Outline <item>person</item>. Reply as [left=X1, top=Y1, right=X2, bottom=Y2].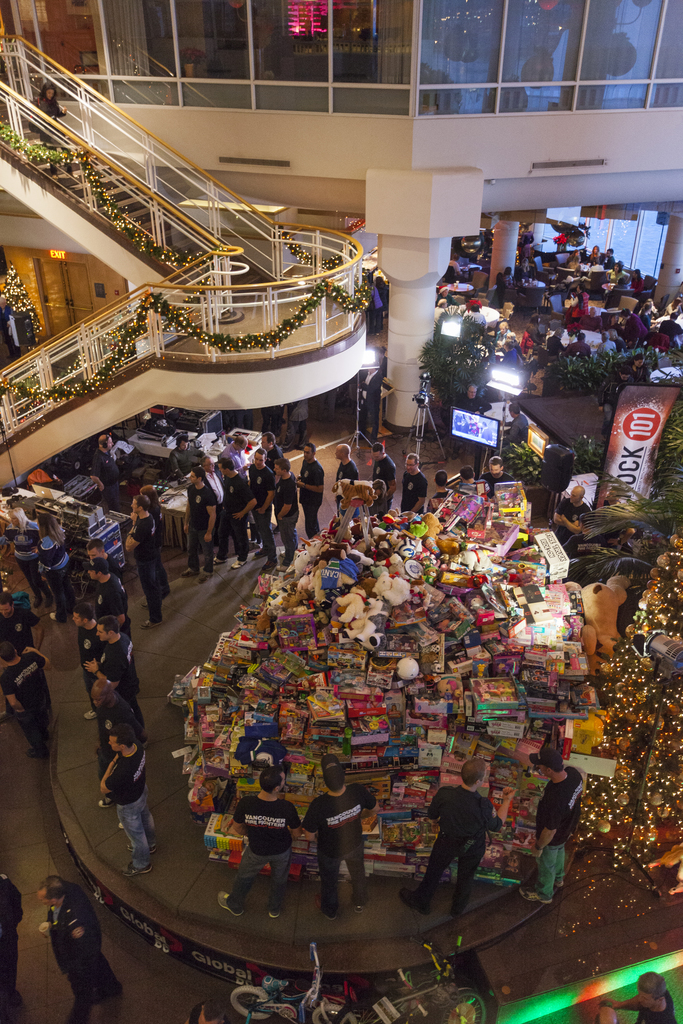
[left=29, top=867, right=131, bottom=1020].
